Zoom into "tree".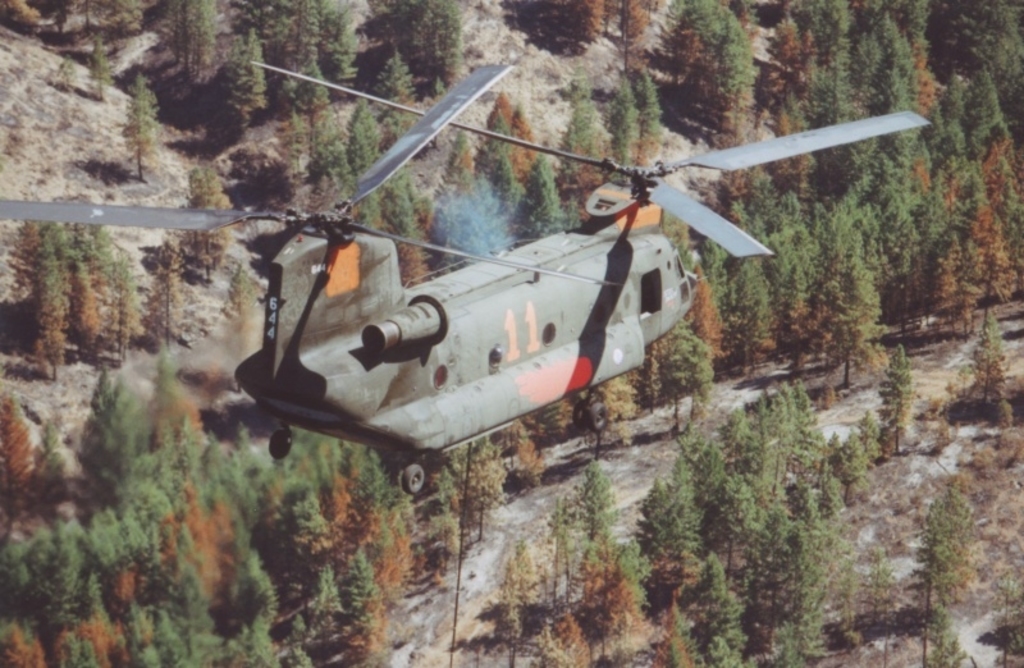
Zoom target: 230/0/283/46.
